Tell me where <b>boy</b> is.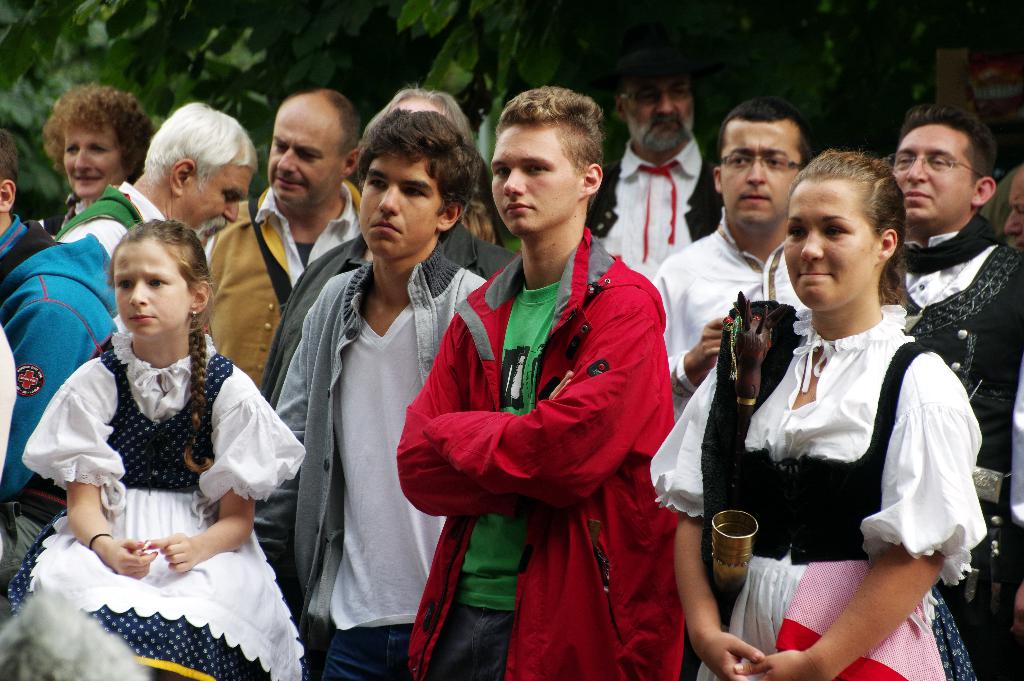
<b>boy</b> is at locate(391, 89, 694, 680).
